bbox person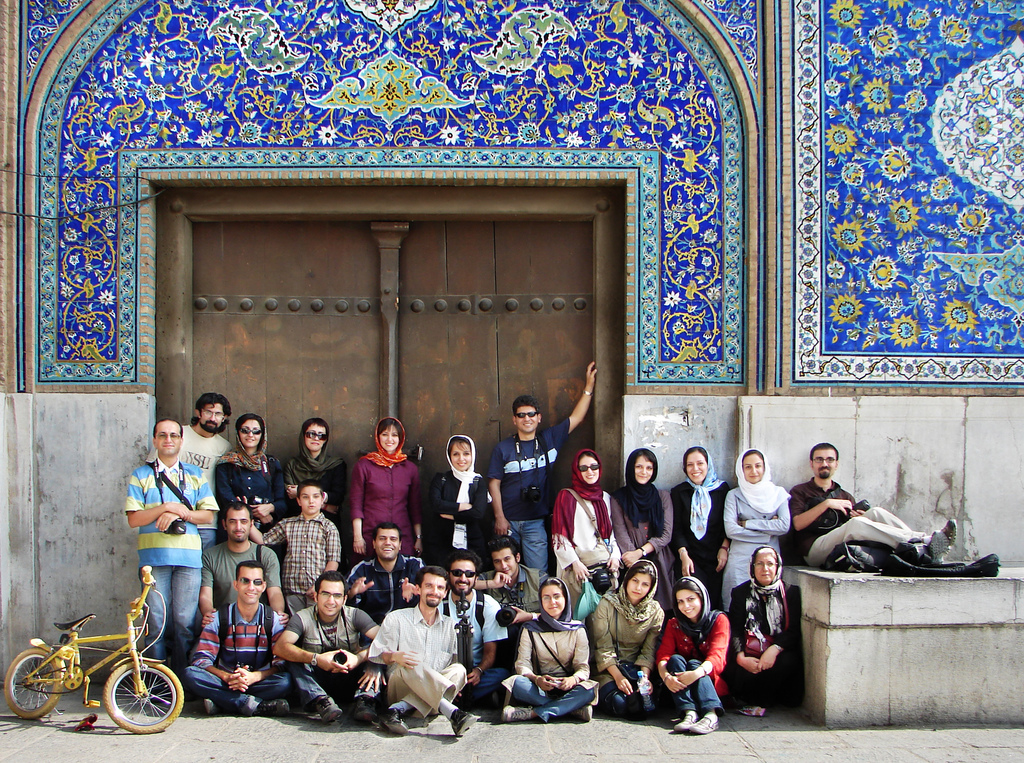
[x1=147, y1=390, x2=234, y2=644]
